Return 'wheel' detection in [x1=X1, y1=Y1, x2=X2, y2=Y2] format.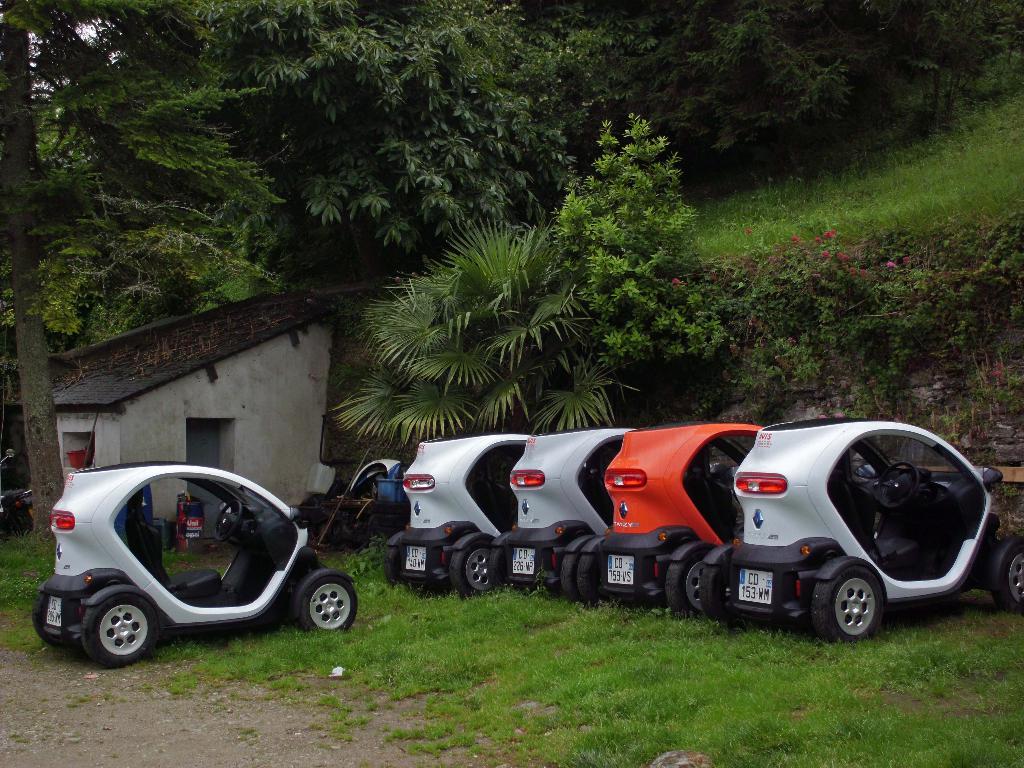
[x1=488, y1=546, x2=527, y2=591].
